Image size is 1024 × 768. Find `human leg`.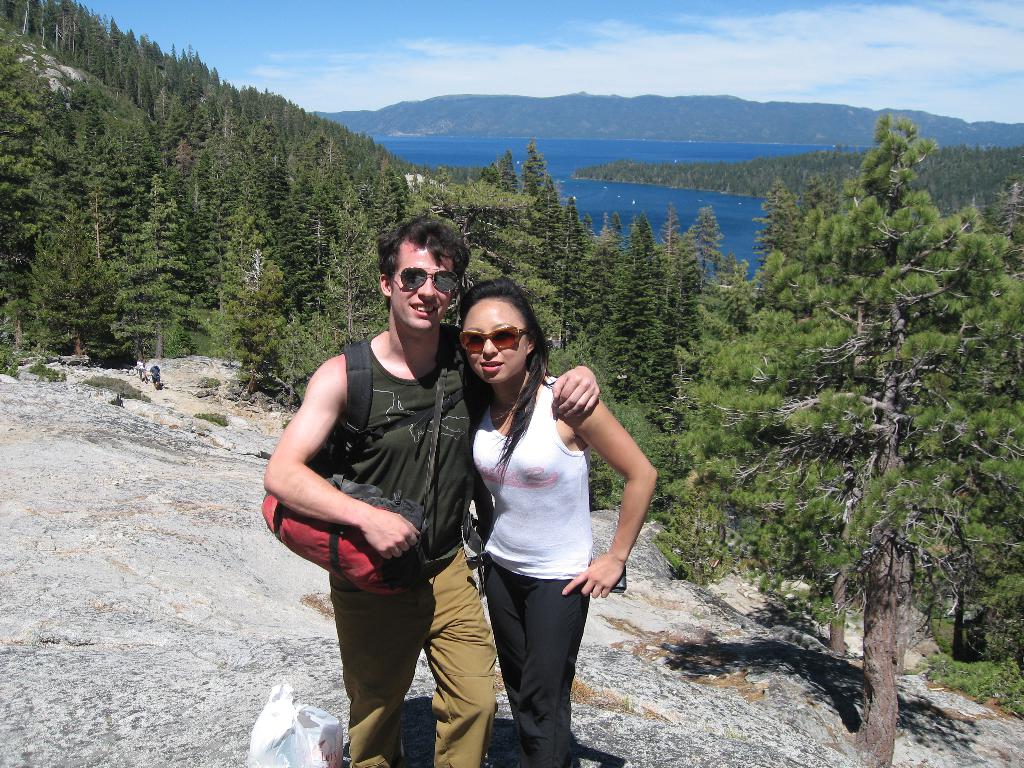
locate(424, 548, 492, 767).
